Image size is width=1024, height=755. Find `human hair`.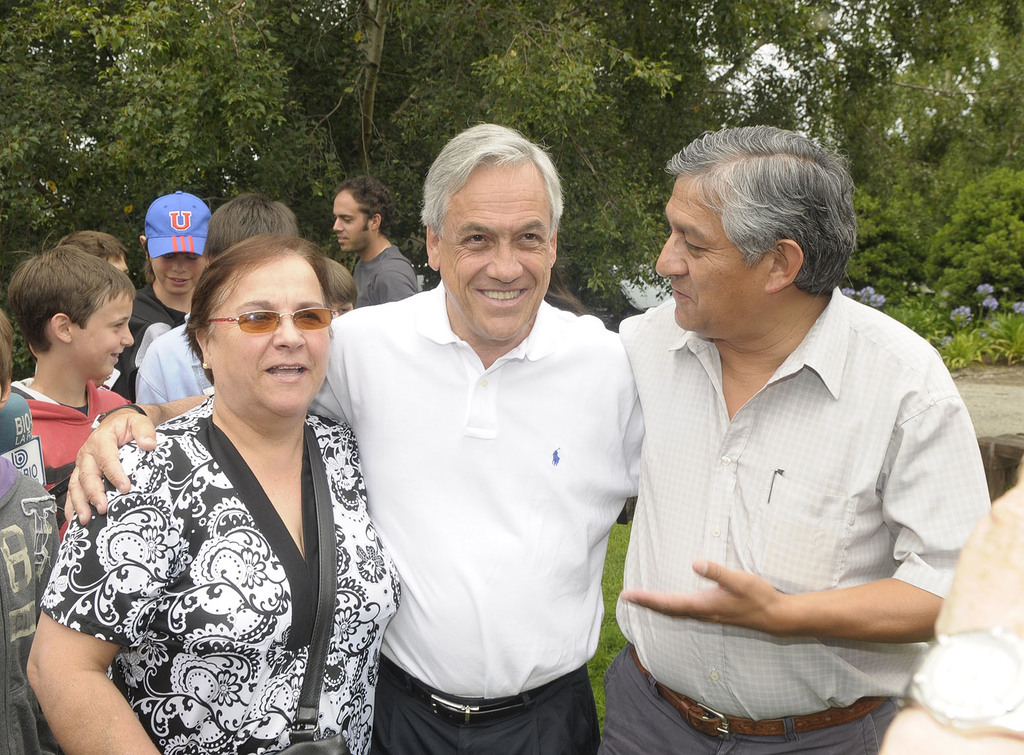
(left=198, top=192, right=293, bottom=263).
